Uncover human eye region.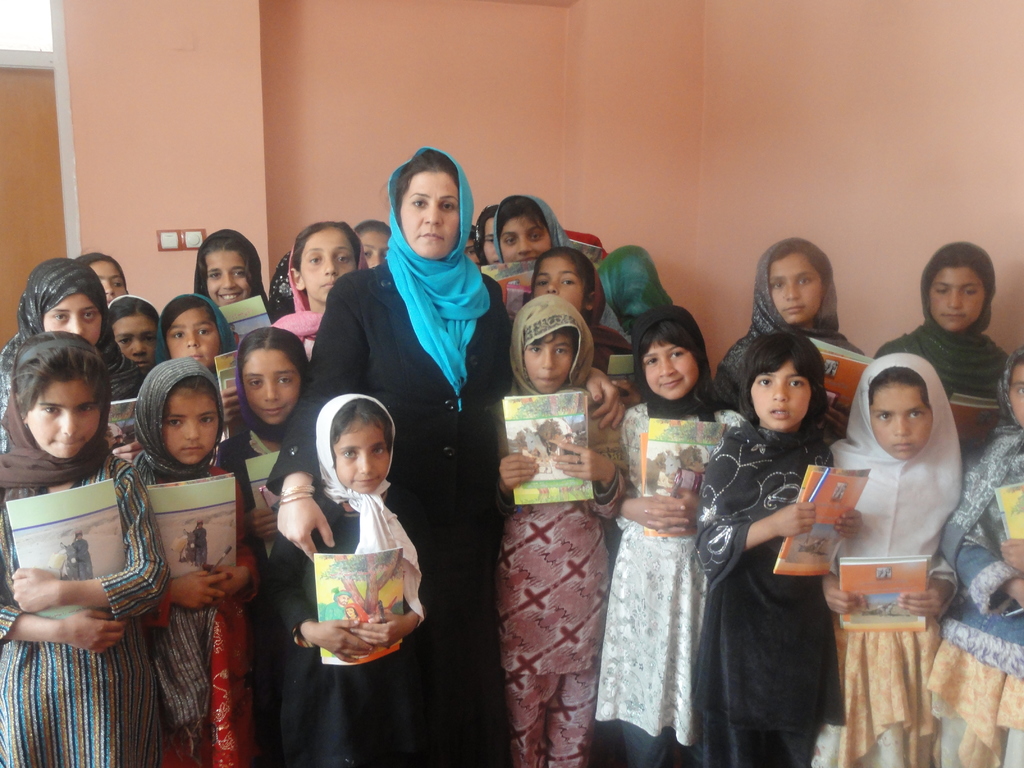
Uncovered: select_region(504, 233, 518, 247).
